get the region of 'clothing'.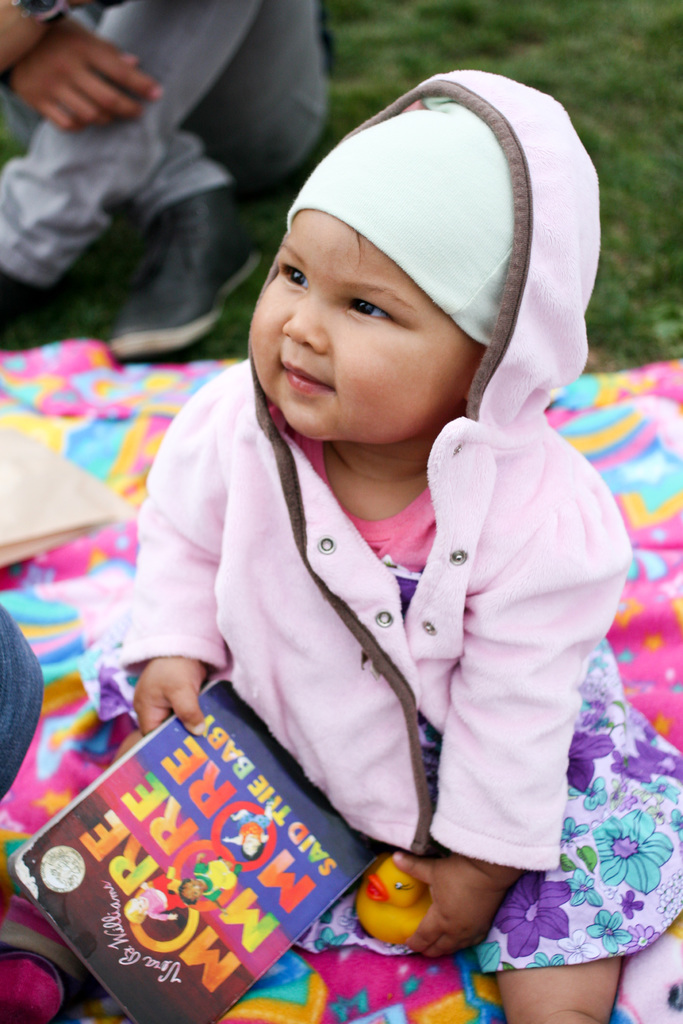
pyautogui.locateOnScreen(137, 868, 192, 921).
